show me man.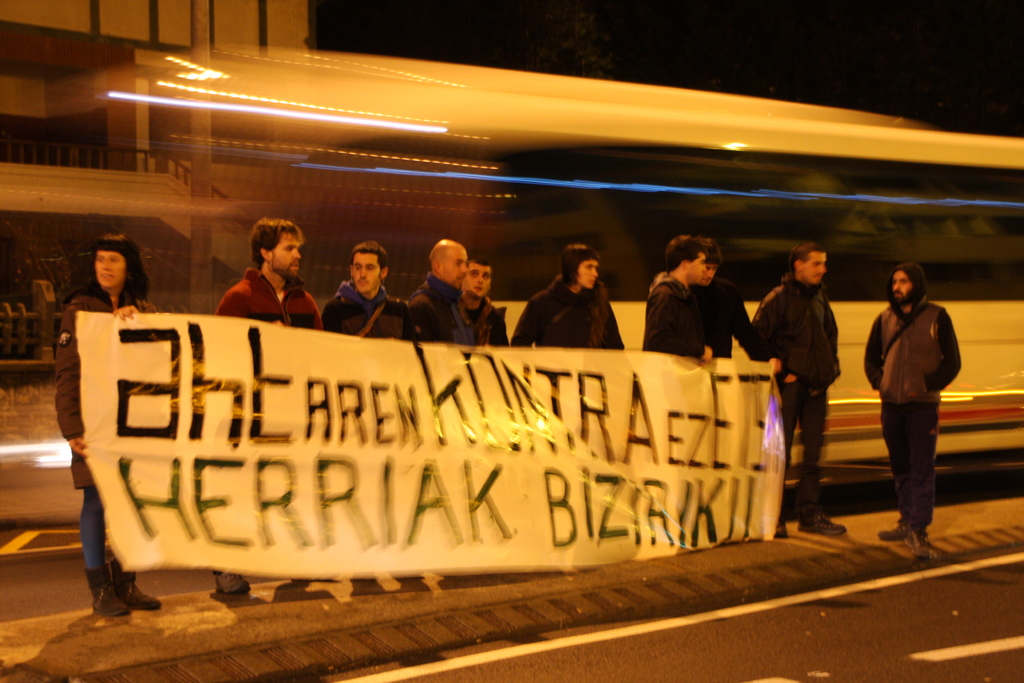
man is here: locate(746, 246, 842, 536).
